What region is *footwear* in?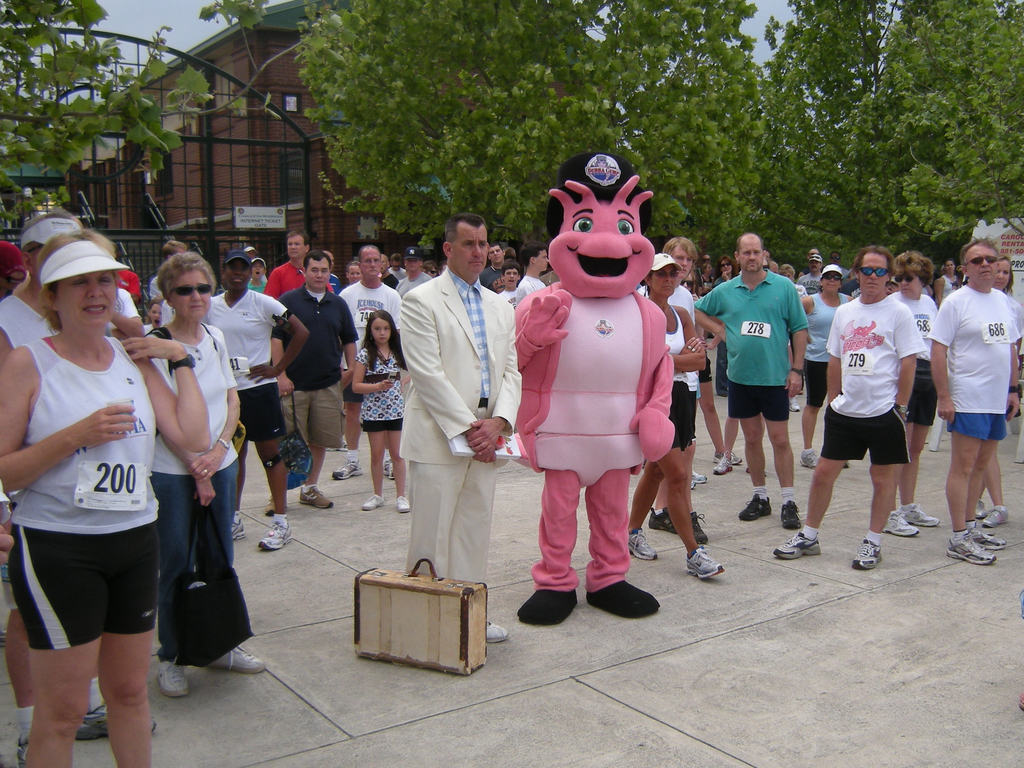
[16, 736, 28, 767].
